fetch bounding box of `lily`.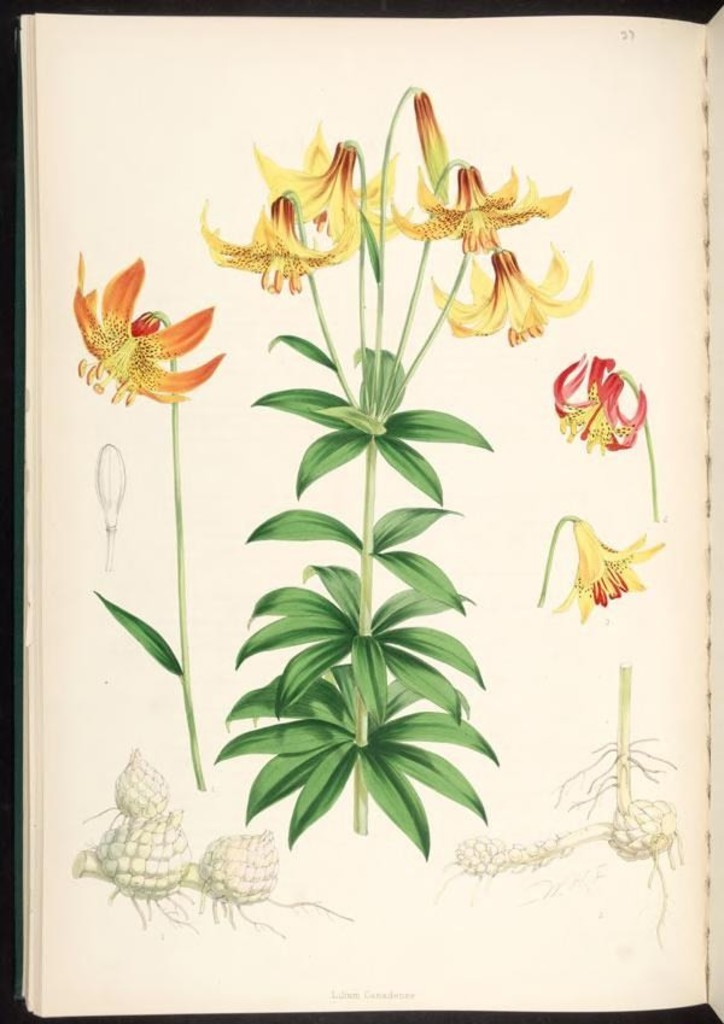
Bbox: (548, 515, 664, 625).
